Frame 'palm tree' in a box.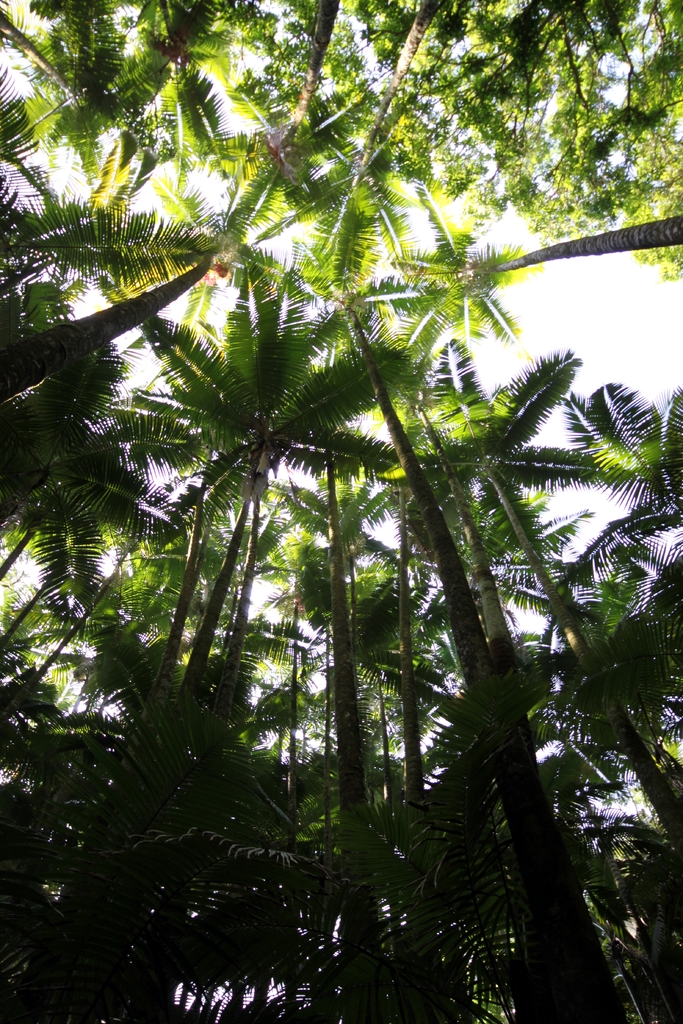
box(524, 545, 666, 872).
